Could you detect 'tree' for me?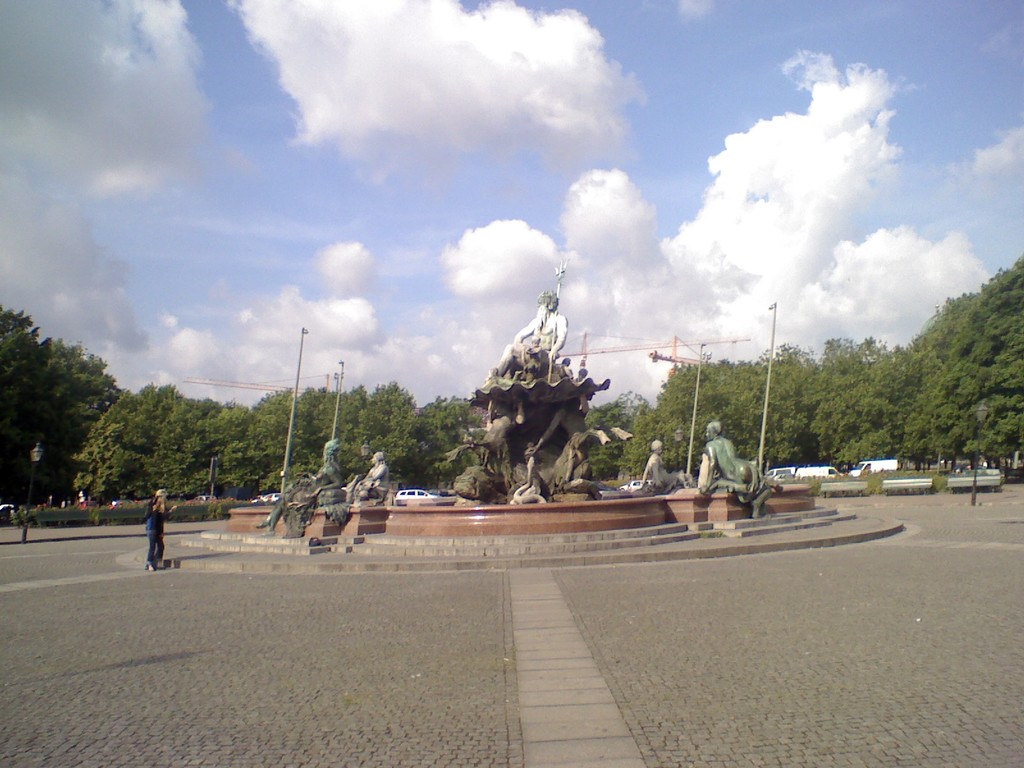
Detection result: 430, 390, 483, 484.
